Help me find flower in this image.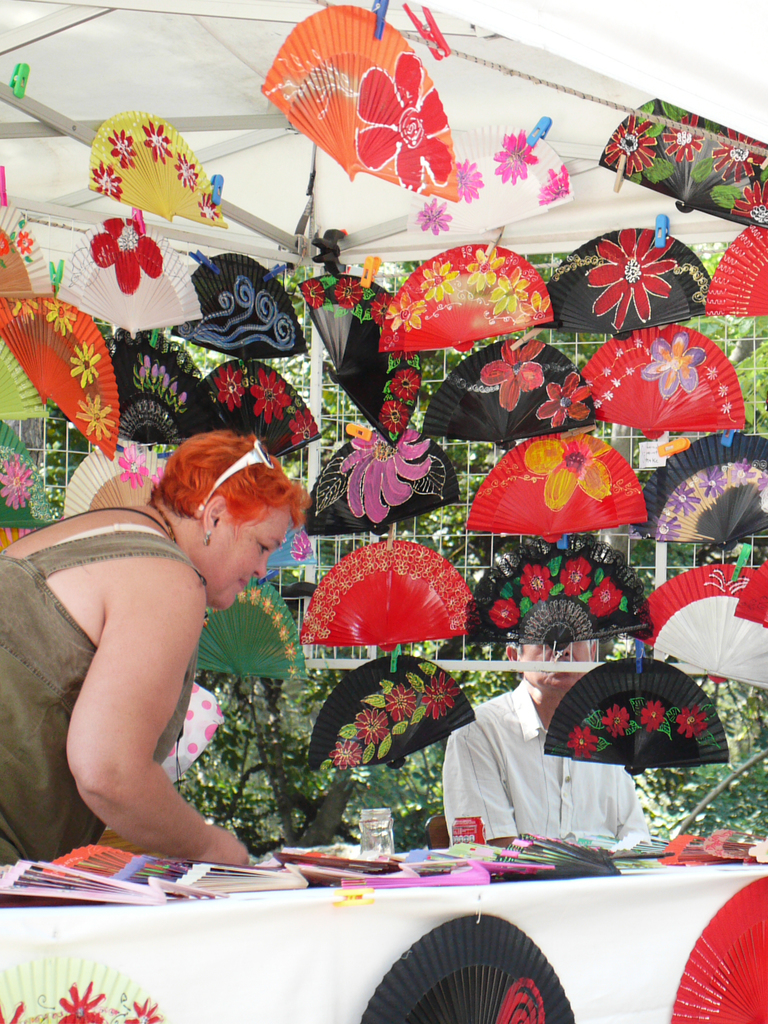
Found it: box(59, 979, 104, 1023).
